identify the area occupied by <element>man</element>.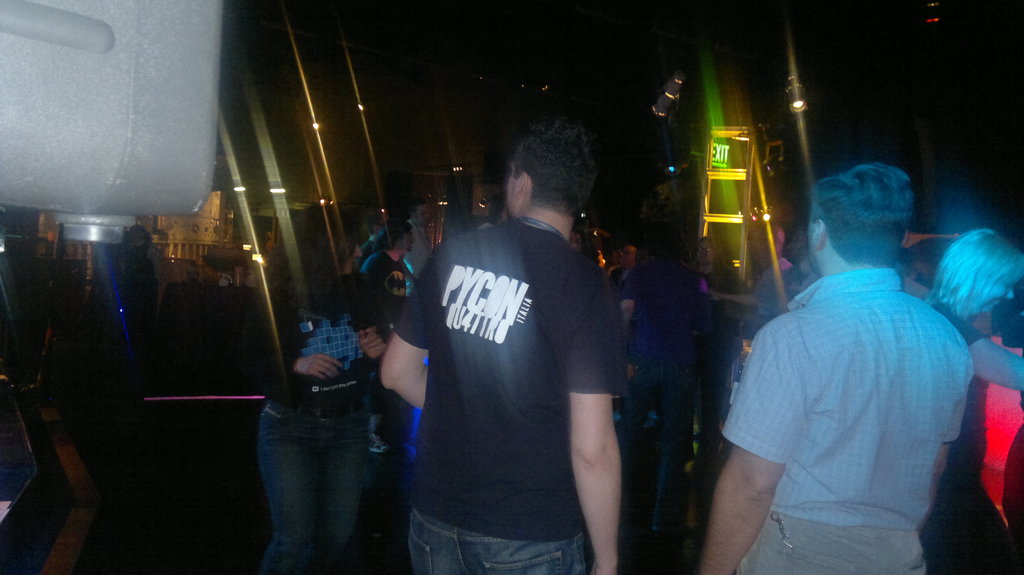
Area: [x1=778, y1=228, x2=814, y2=302].
